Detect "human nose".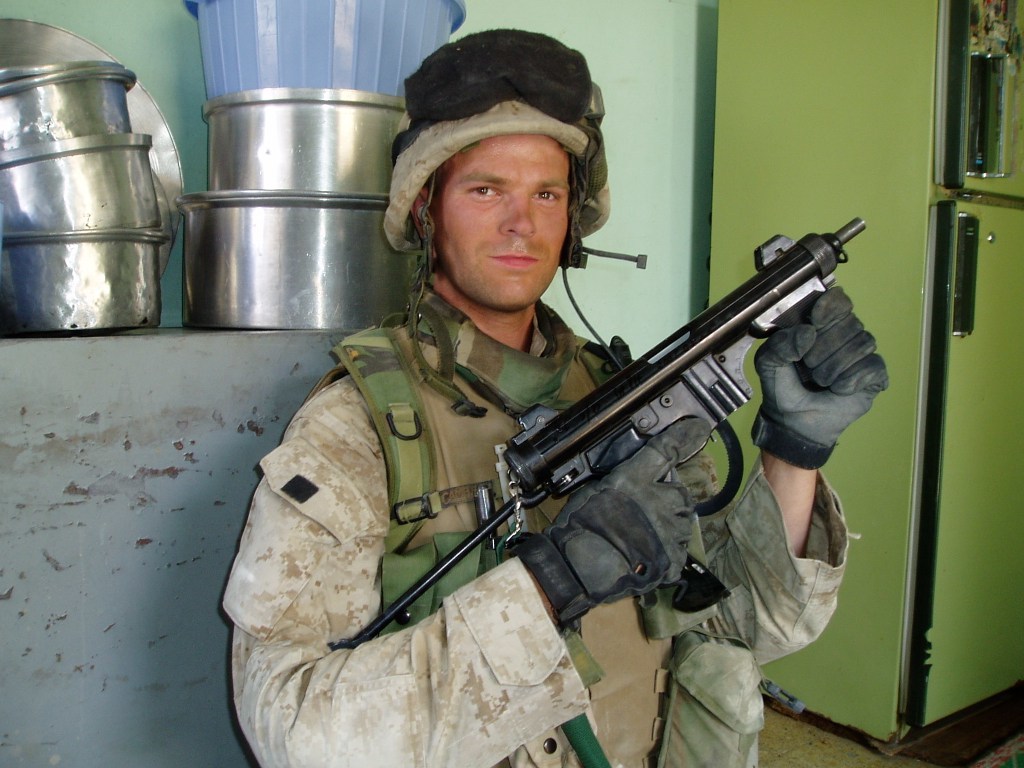
Detected at locate(499, 191, 540, 240).
